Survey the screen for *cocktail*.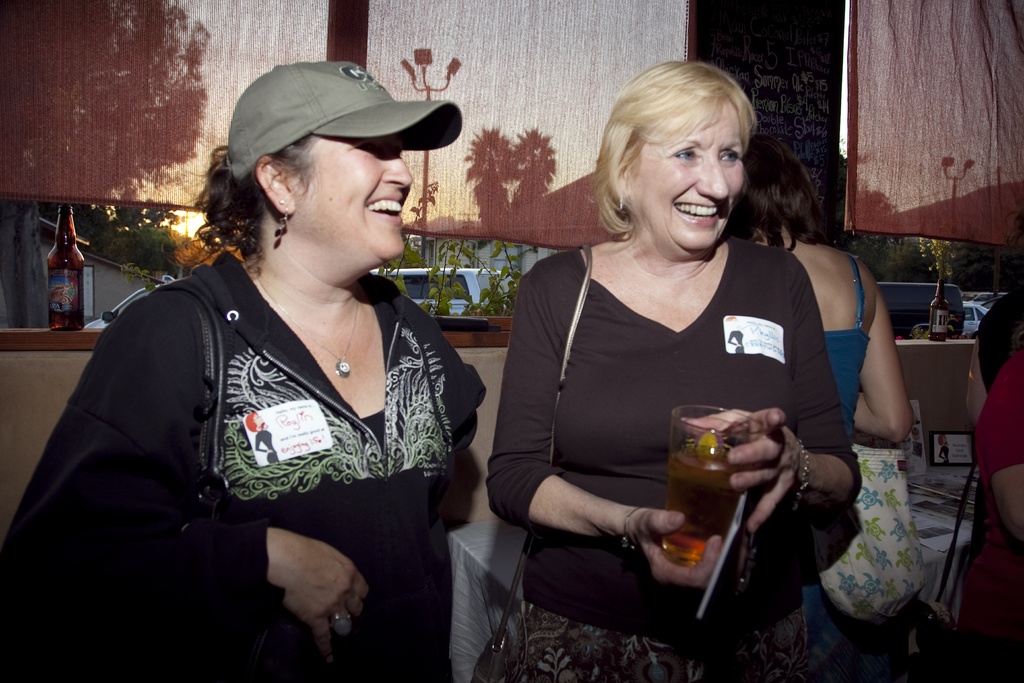
Survey found: (674,380,783,590).
